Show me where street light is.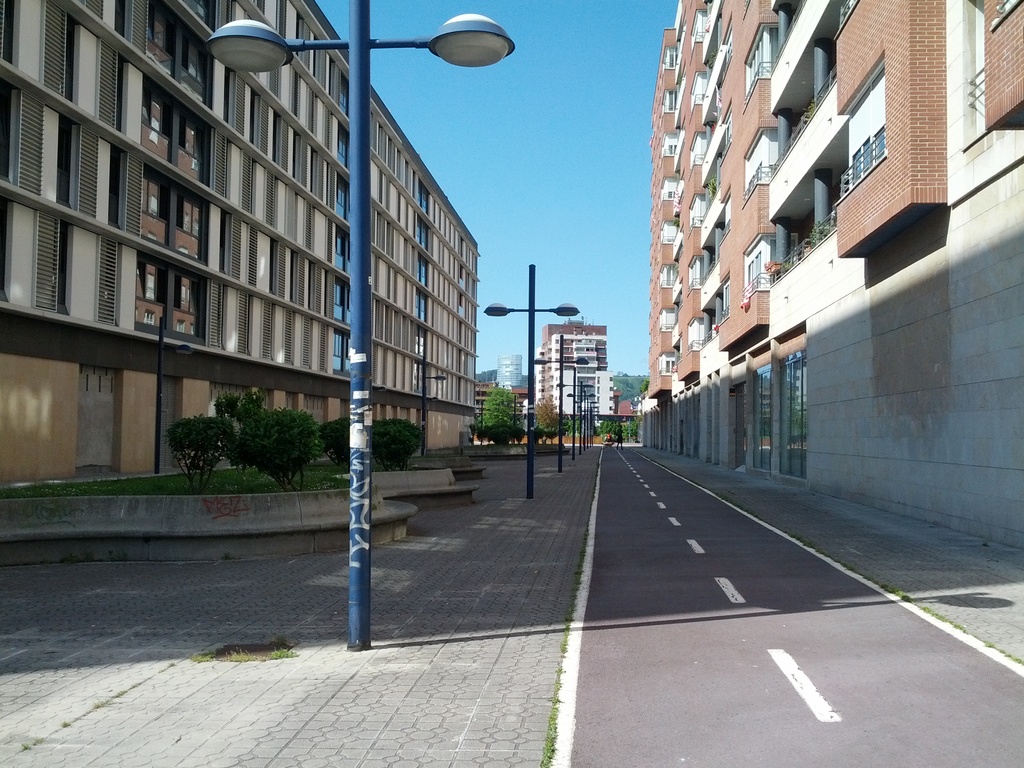
street light is at bbox=(551, 367, 596, 464).
